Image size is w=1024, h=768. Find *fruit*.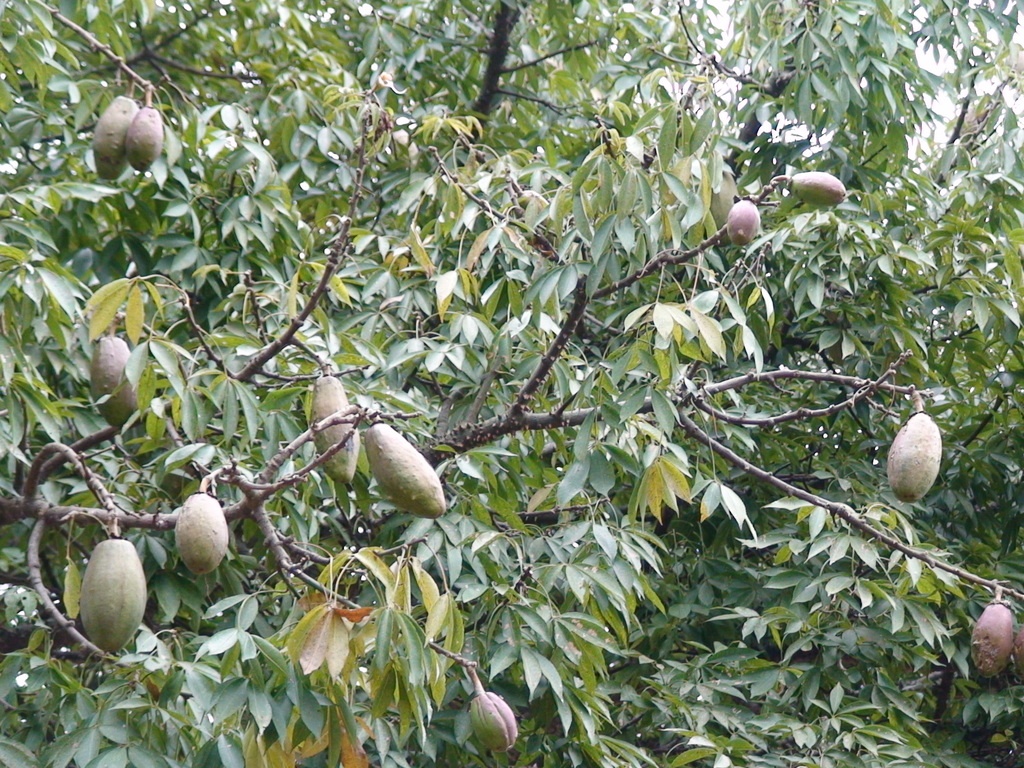
Rect(1009, 621, 1023, 684).
